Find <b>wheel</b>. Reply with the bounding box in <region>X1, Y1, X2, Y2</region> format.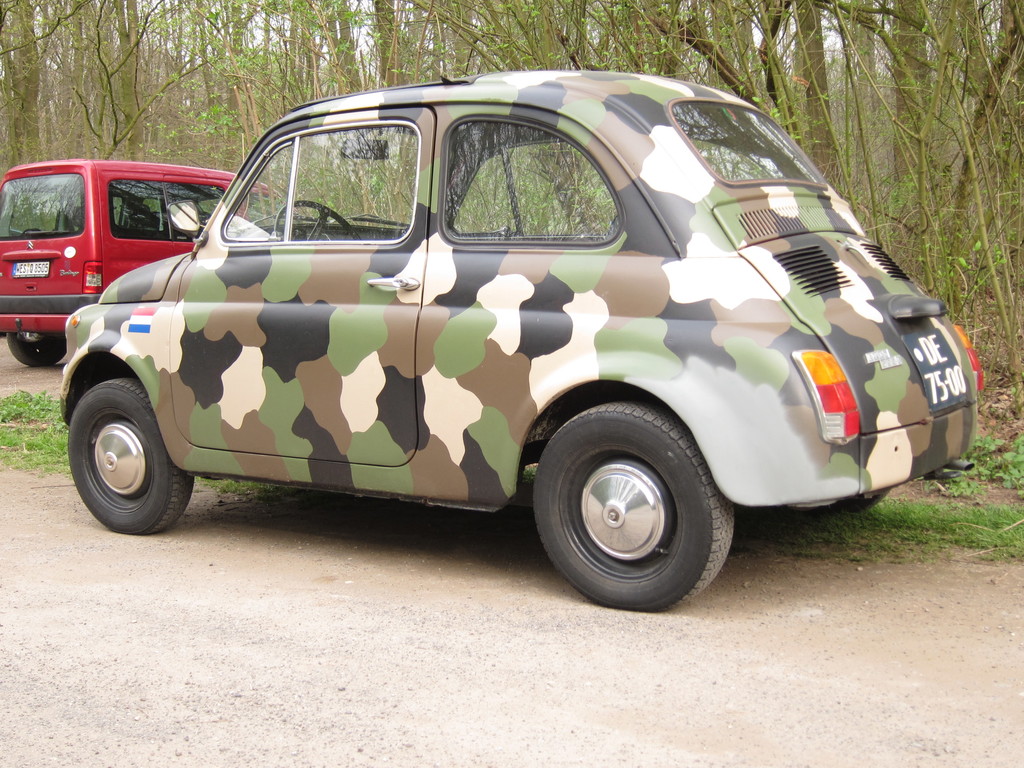
<region>526, 408, 738, 599</region>.
